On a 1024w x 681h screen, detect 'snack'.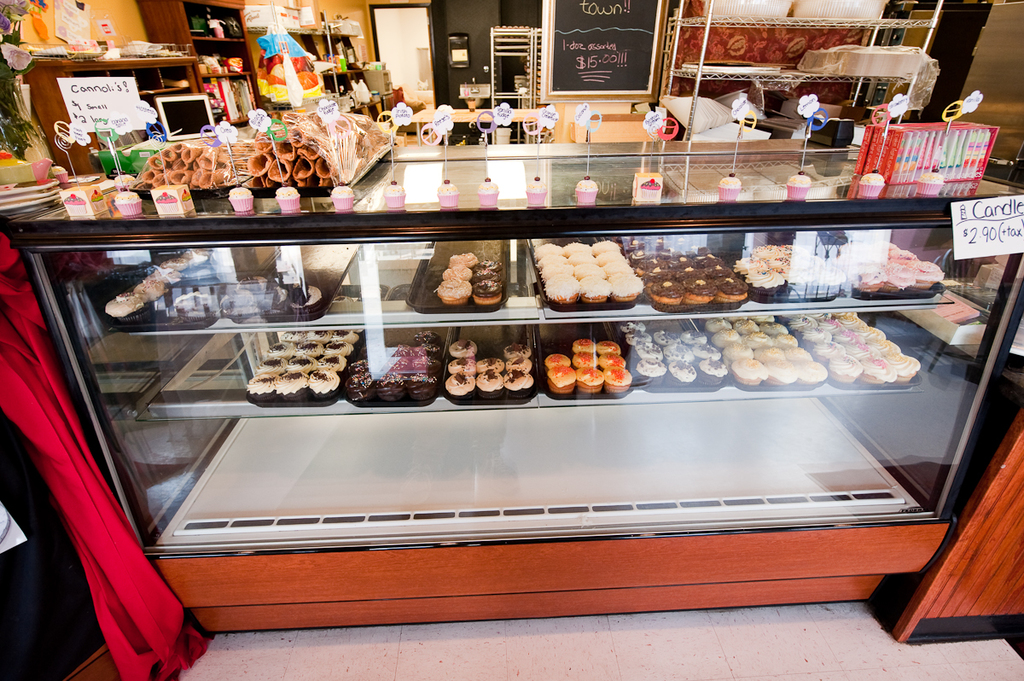
box(572, 178, 597, 203).
